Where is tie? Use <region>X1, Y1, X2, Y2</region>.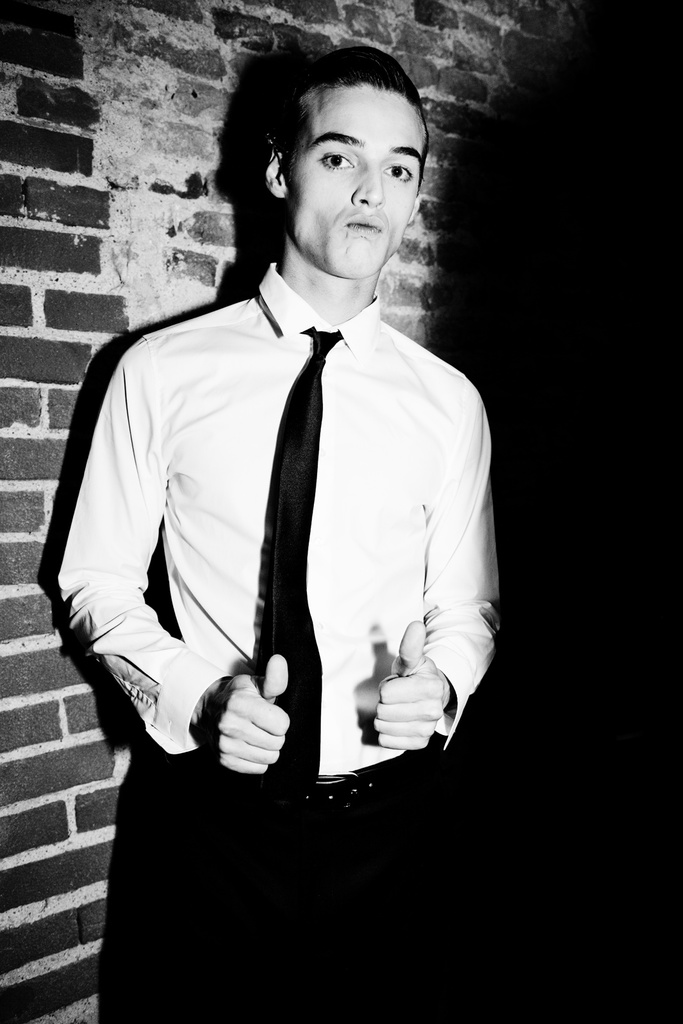
<region>261, 325, 338, 804</region>.
